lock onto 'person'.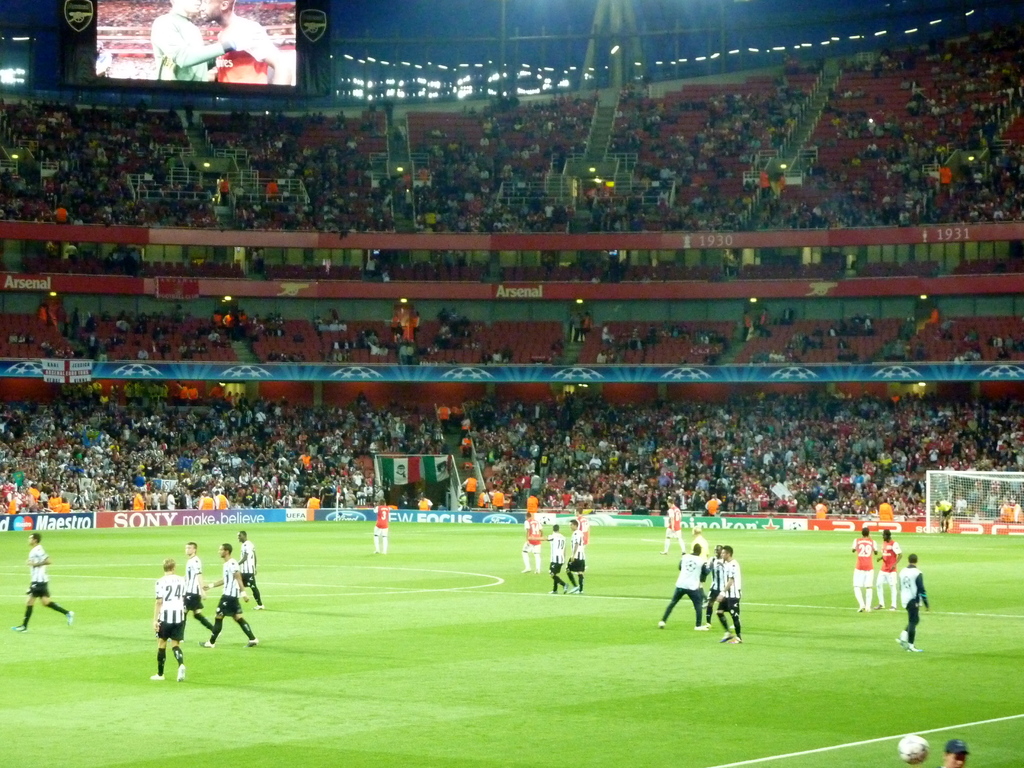
Locked: [129, 490, 148, 513].
